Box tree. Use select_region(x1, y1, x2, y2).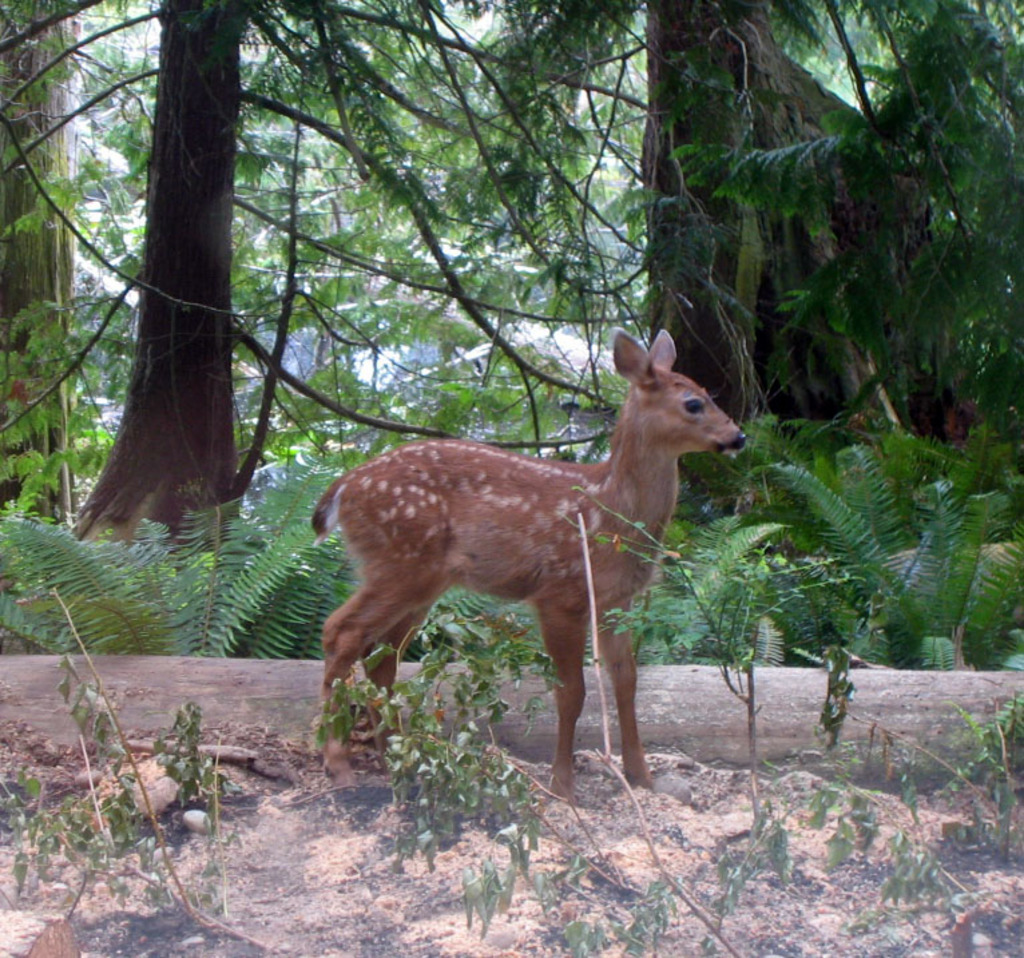
select_region(4, 0, 678, 611).
